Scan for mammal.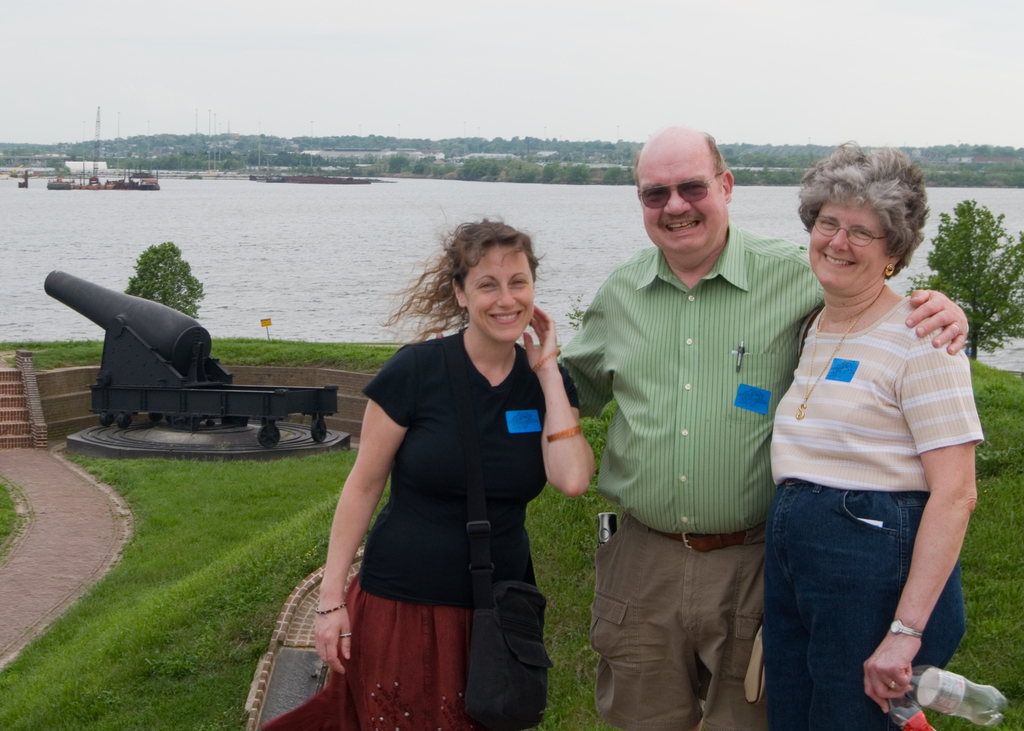
Scan result: 309,210,578,709.
